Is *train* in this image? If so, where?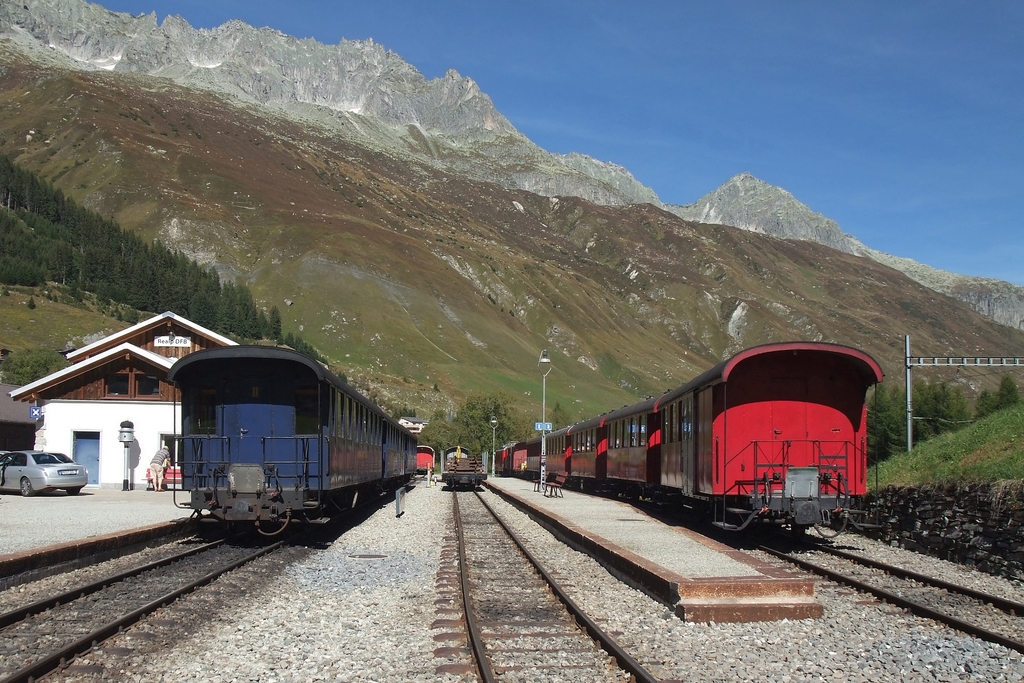
Yes, at 442, 446, 488, 488.
